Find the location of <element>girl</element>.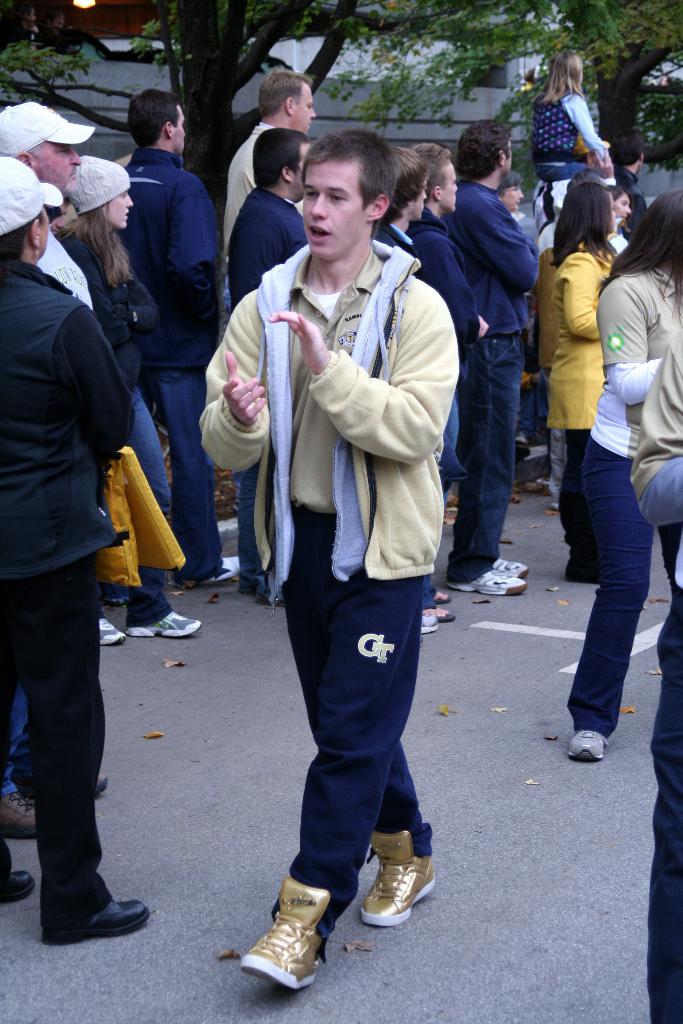
Location: x1=578, y1=187, x2=682, y2=760.
